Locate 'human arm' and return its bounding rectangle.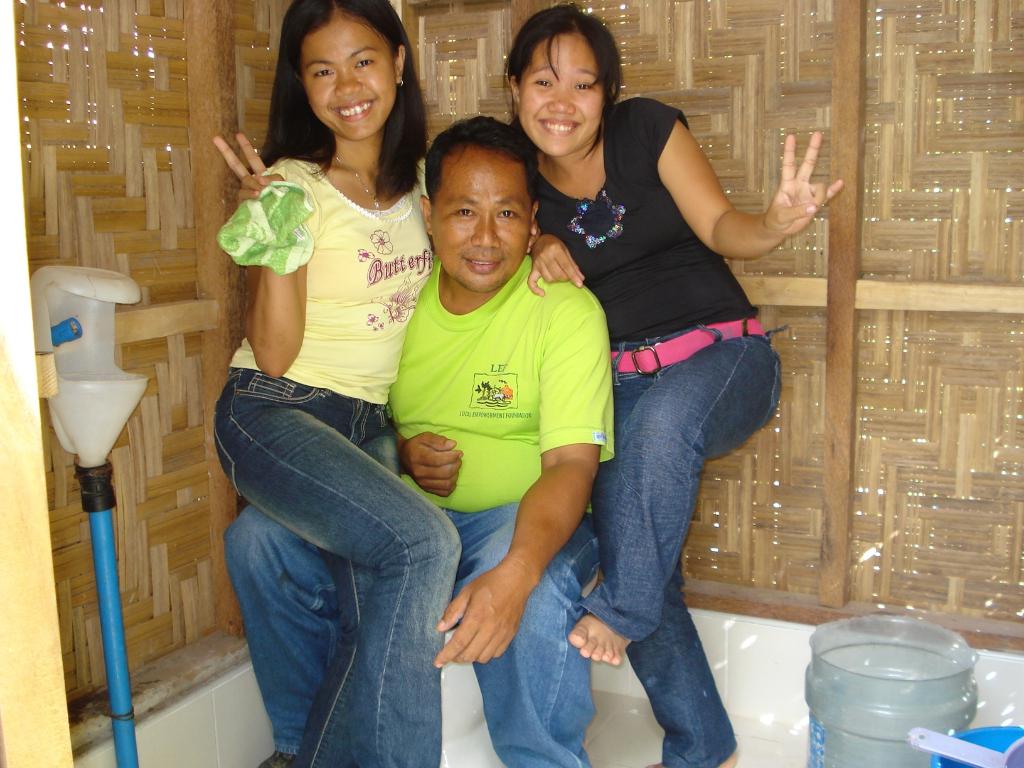
detection(433, 291, 619, 675).
